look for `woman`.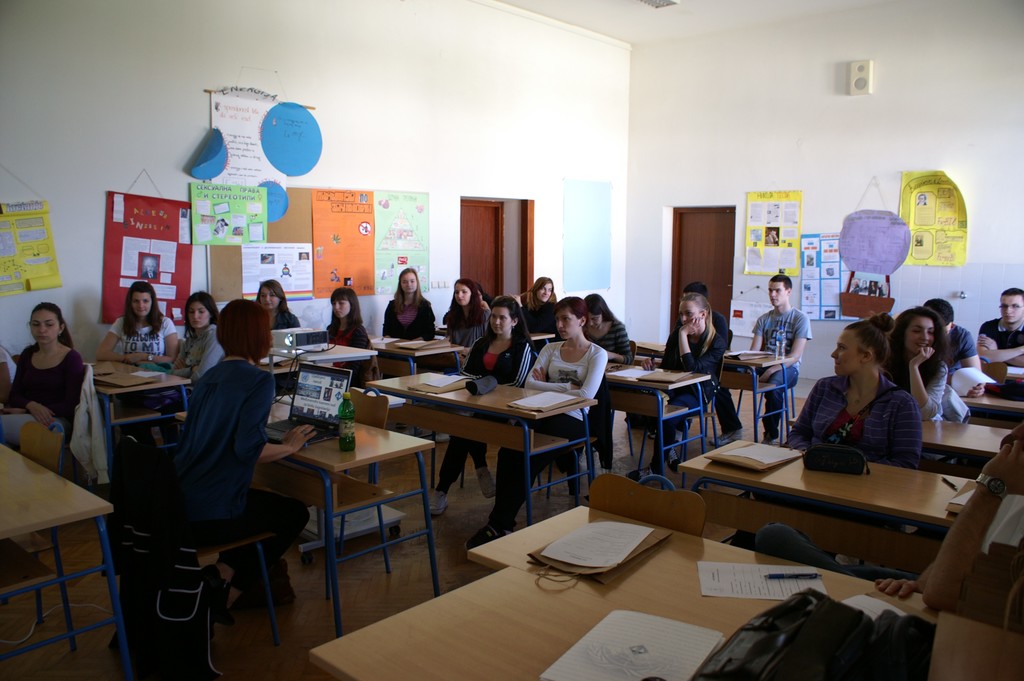
Found: 95, 282, 186, 370.
